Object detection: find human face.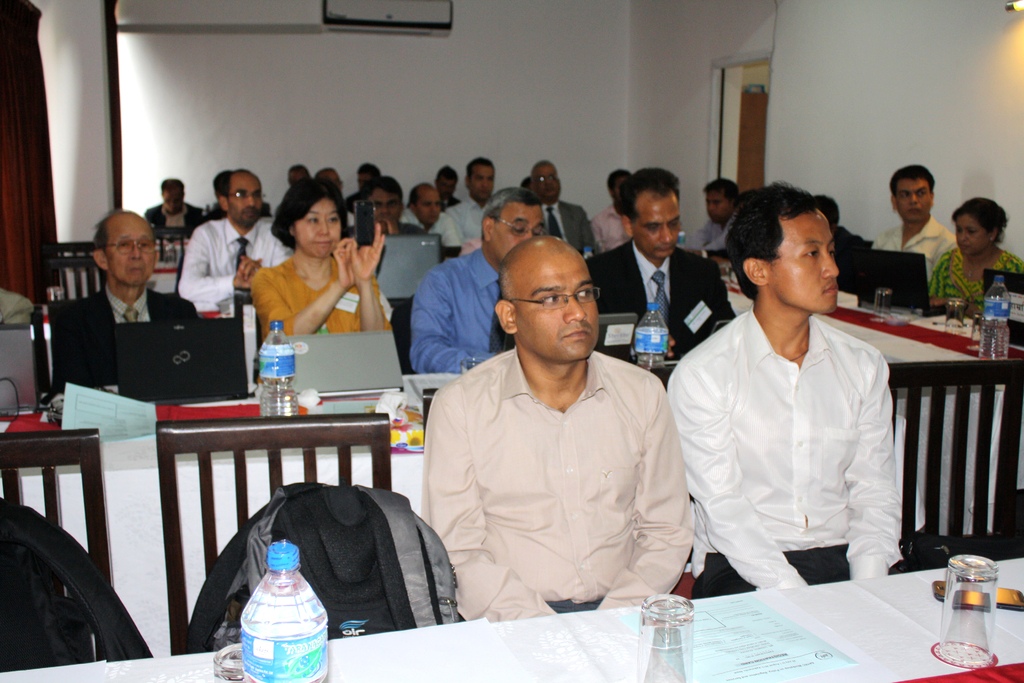
BBox(470, 165, 494, 200).
